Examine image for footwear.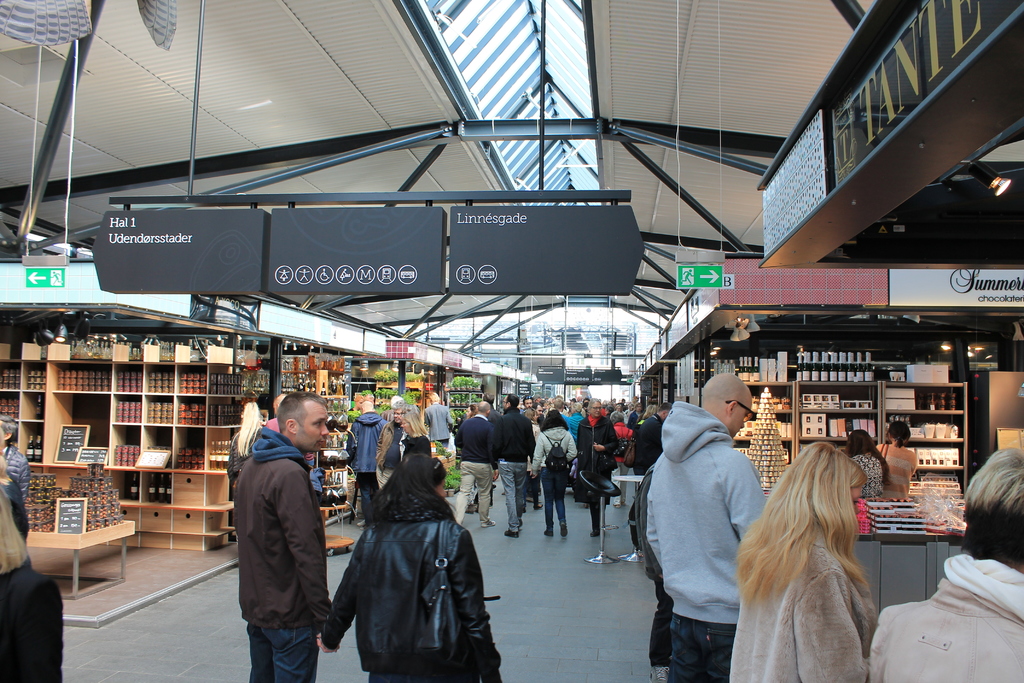
Examination result: <region>589, 529, 601, 539</region>.
